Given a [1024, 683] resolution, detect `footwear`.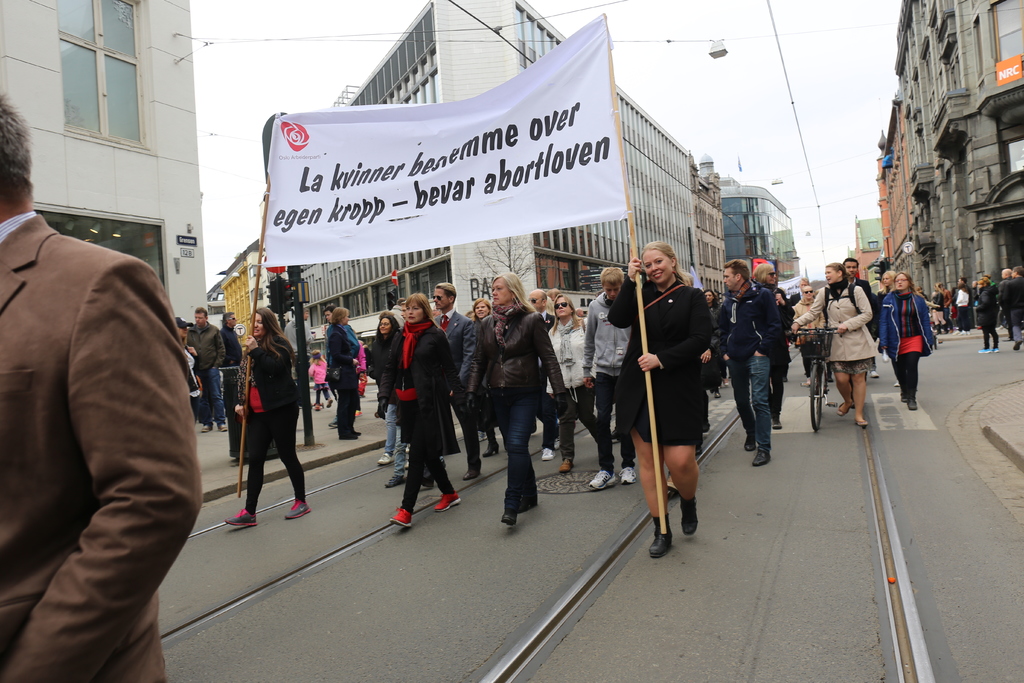
locate(461, 468, 483, 481).
